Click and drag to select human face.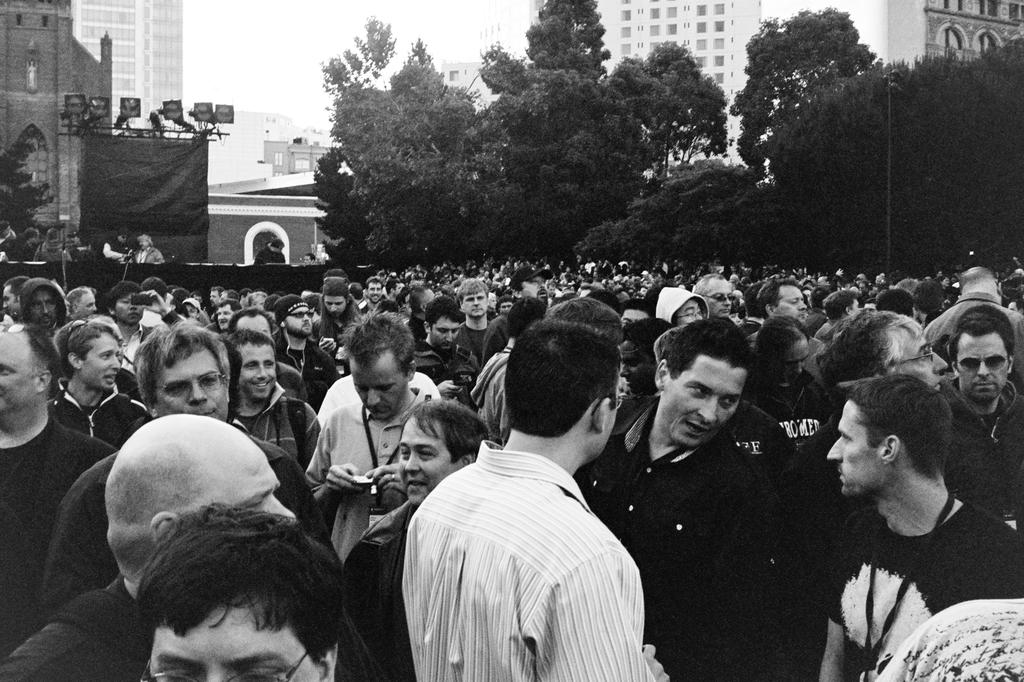
Selection: <box>669,300,709,322</box>.
